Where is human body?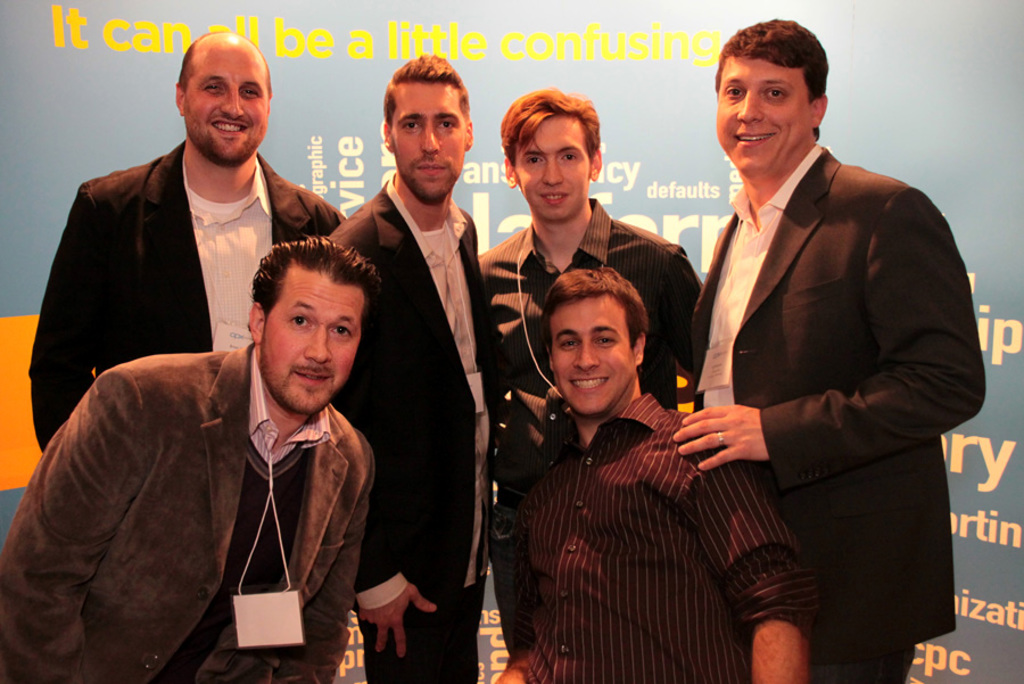
left=332, top=172, right=477, bottom=683.
